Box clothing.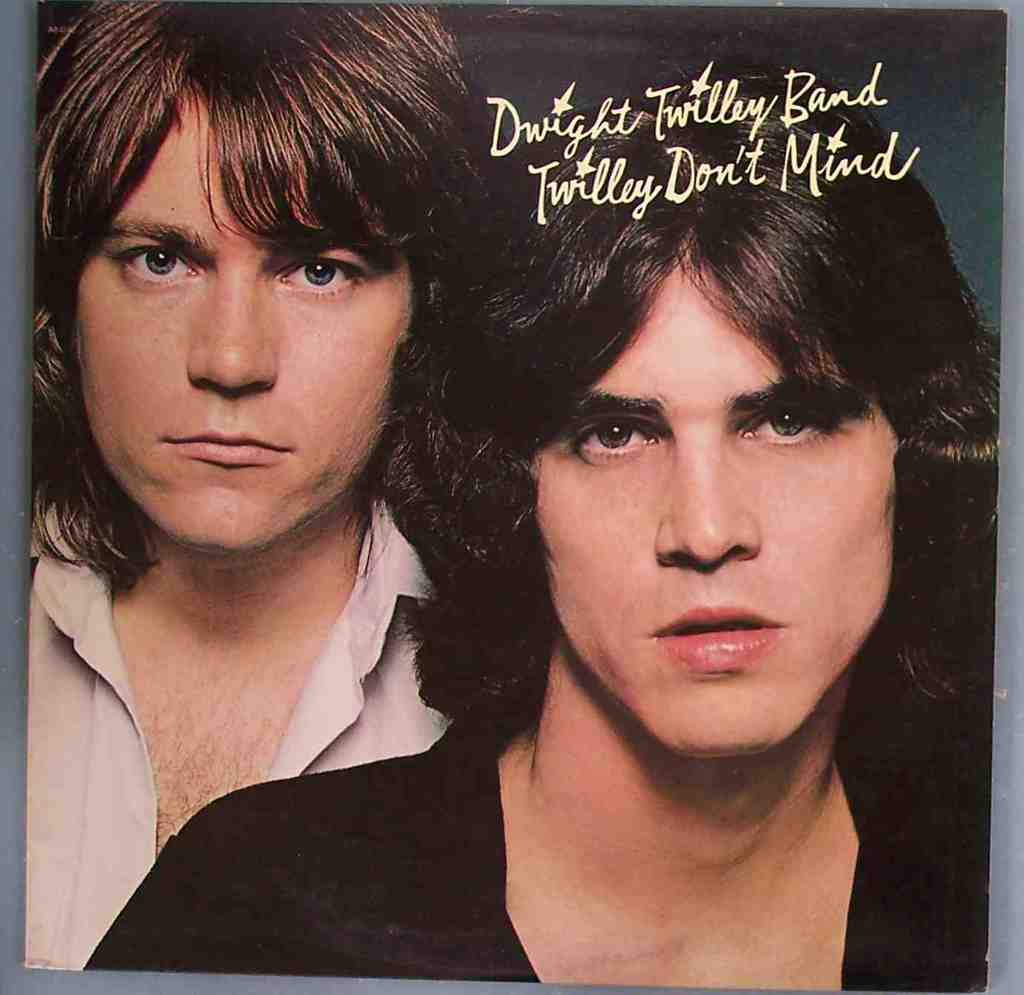
[80,652,994,968].
